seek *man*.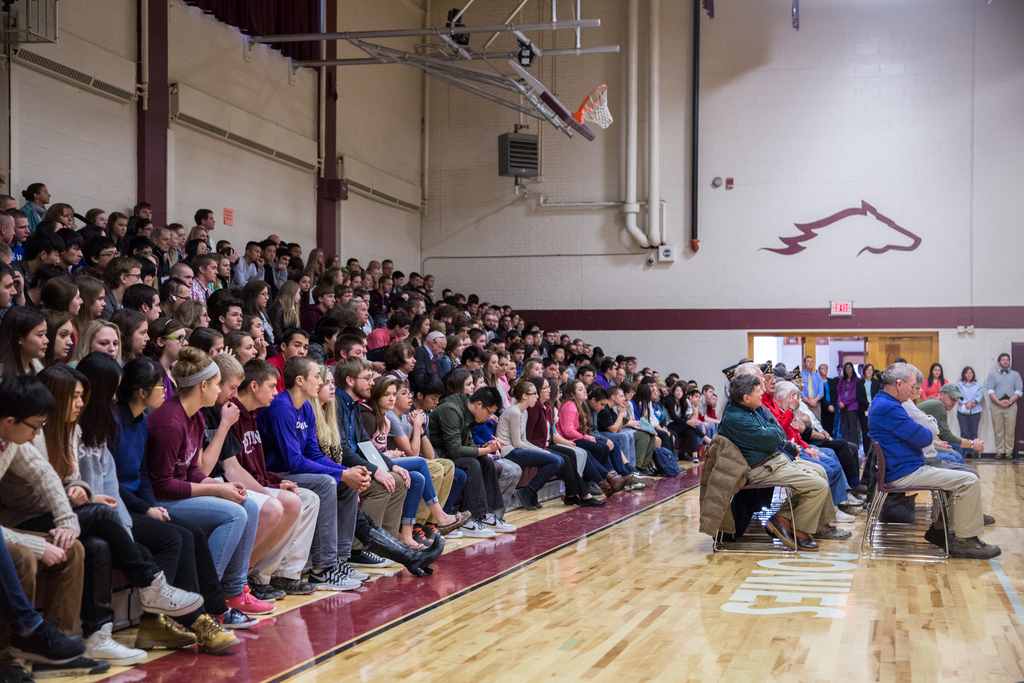
bbox=(986, 355, 1023, 459).
